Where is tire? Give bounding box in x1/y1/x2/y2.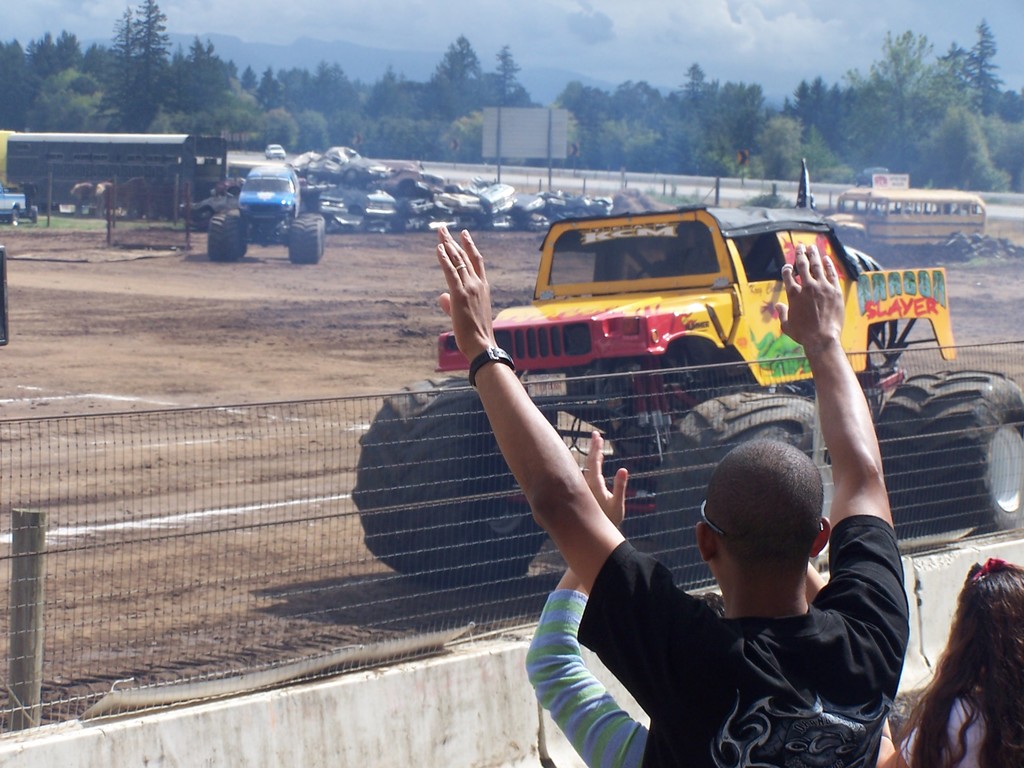
659/385/864/590.
